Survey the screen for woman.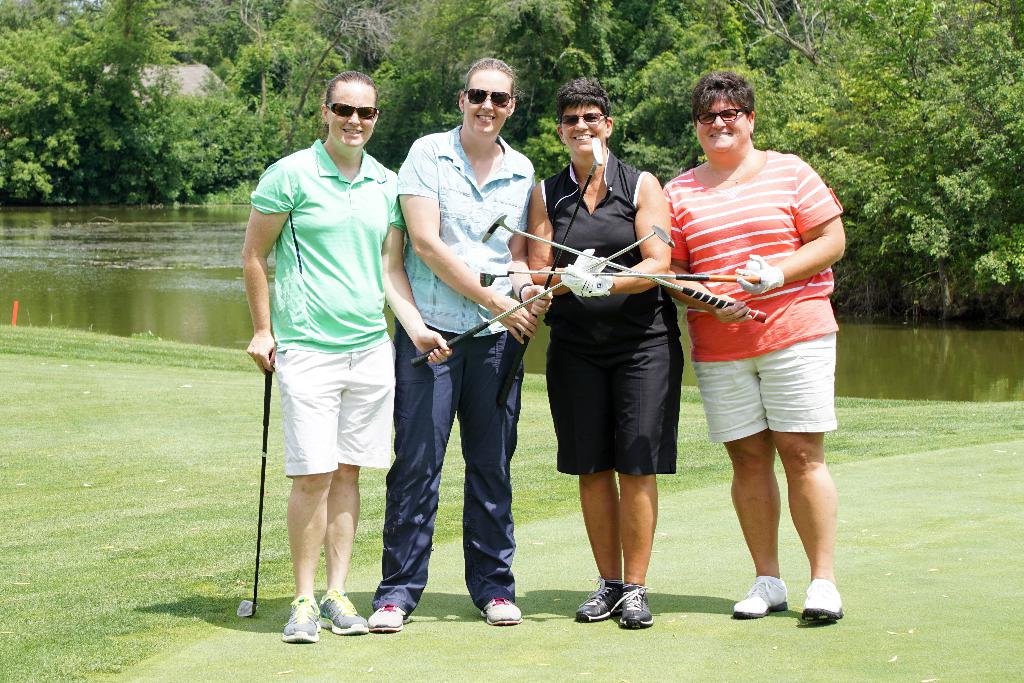
Survey found: locate(526, 147, 694, 555).
